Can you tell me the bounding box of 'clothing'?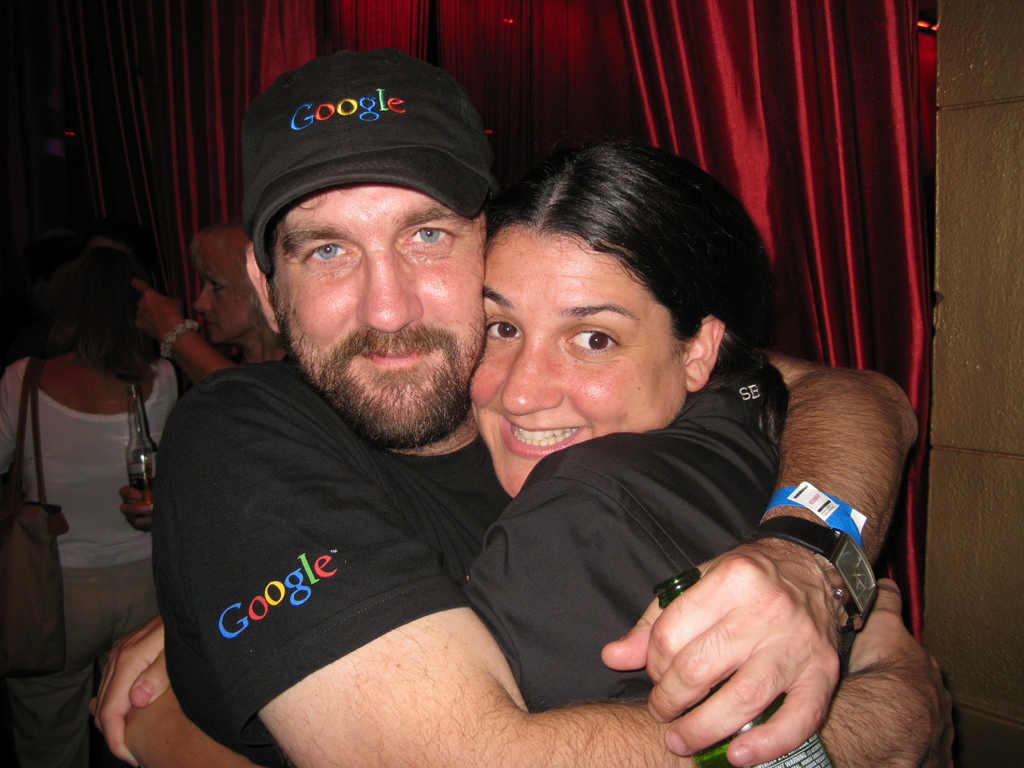
(455,383,872,721).
